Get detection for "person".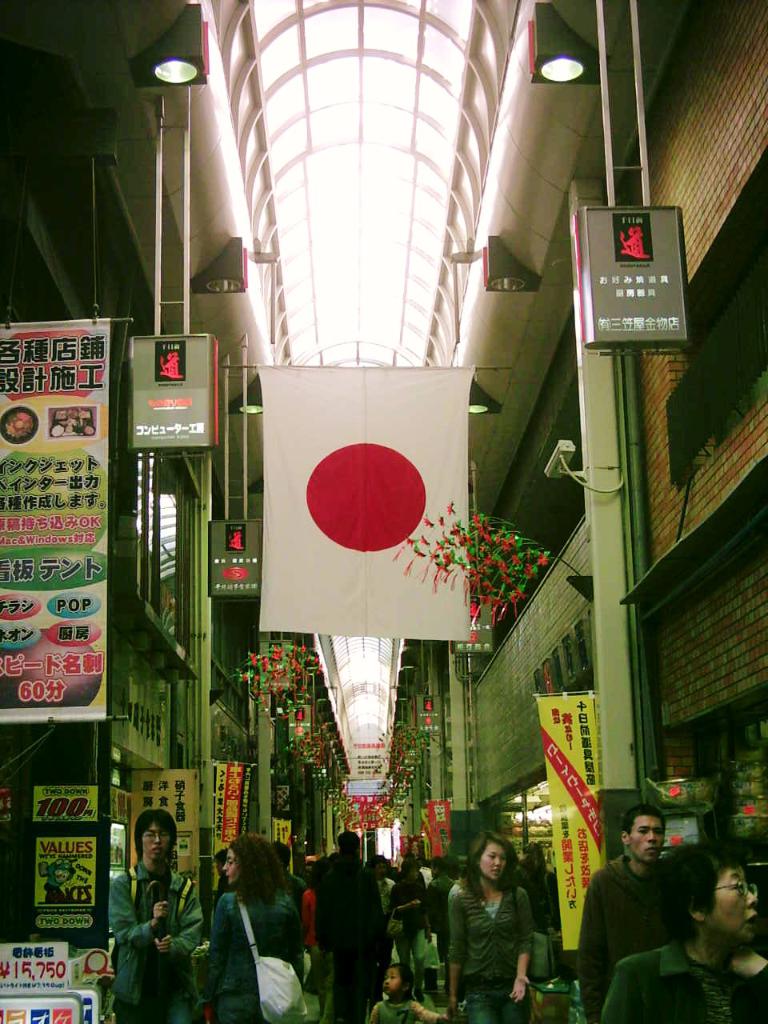
Detection: (left=447, top=824, right=553, bottom=1014).
